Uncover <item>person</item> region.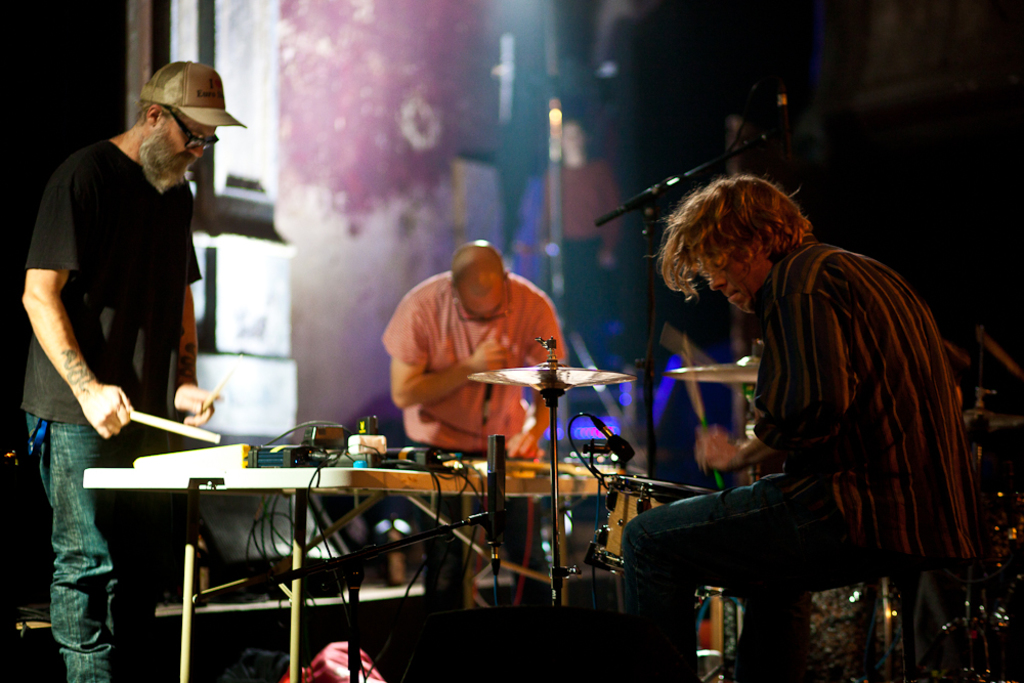
Uncovered: 18/51/243/682.
